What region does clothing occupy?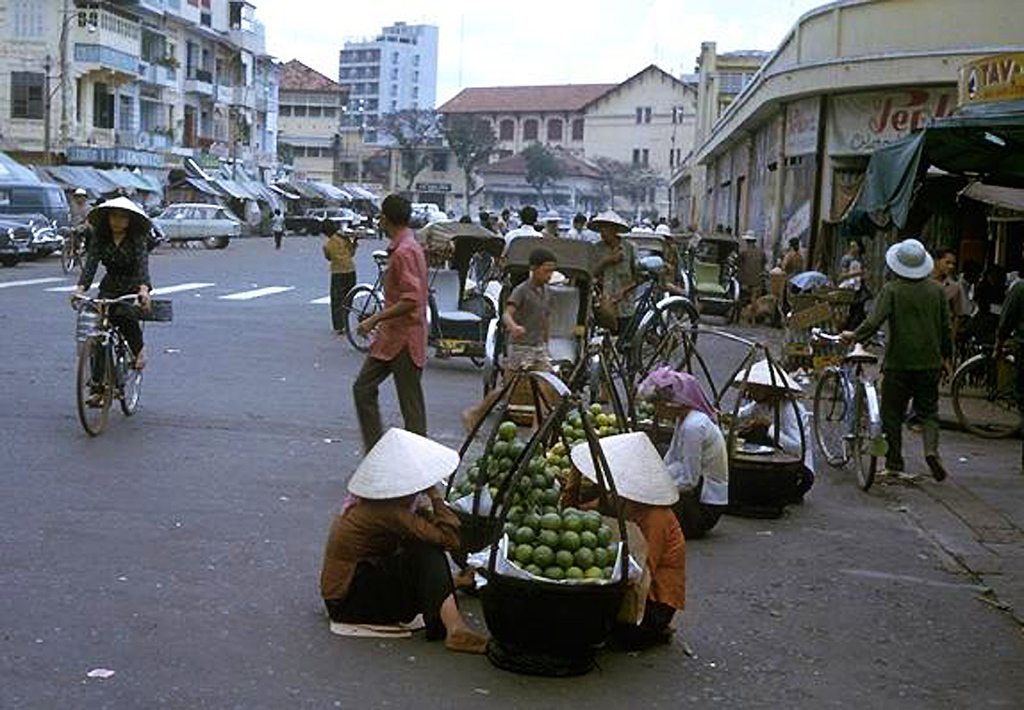
[508, 280, 563, 378].
